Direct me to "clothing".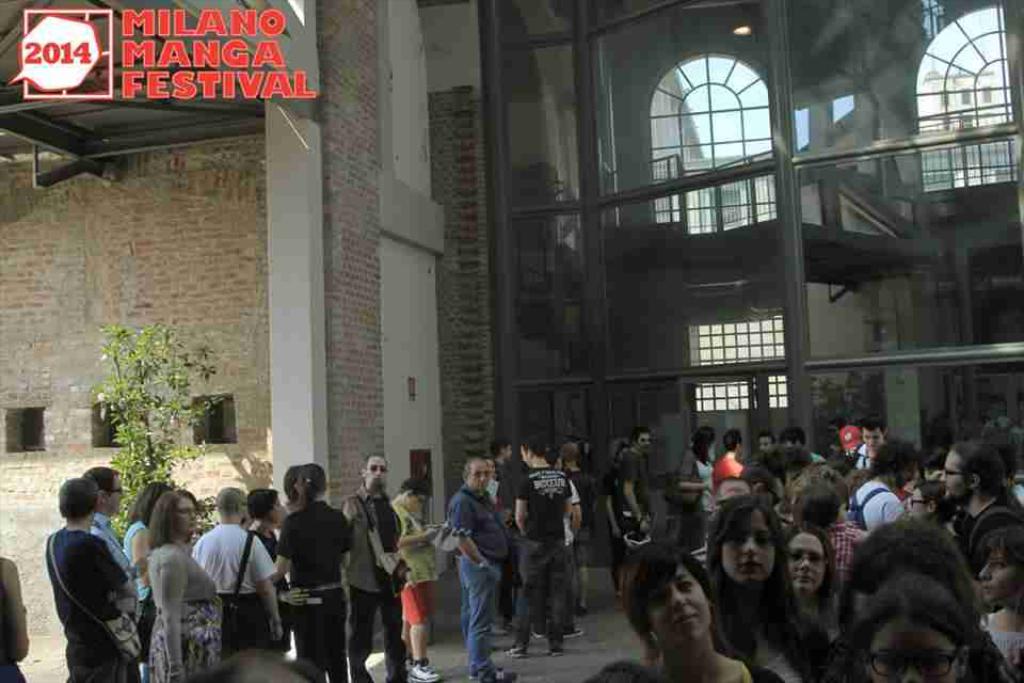
Direction: pyautogui.locateOnScreen(159, 602, 229, 682).
